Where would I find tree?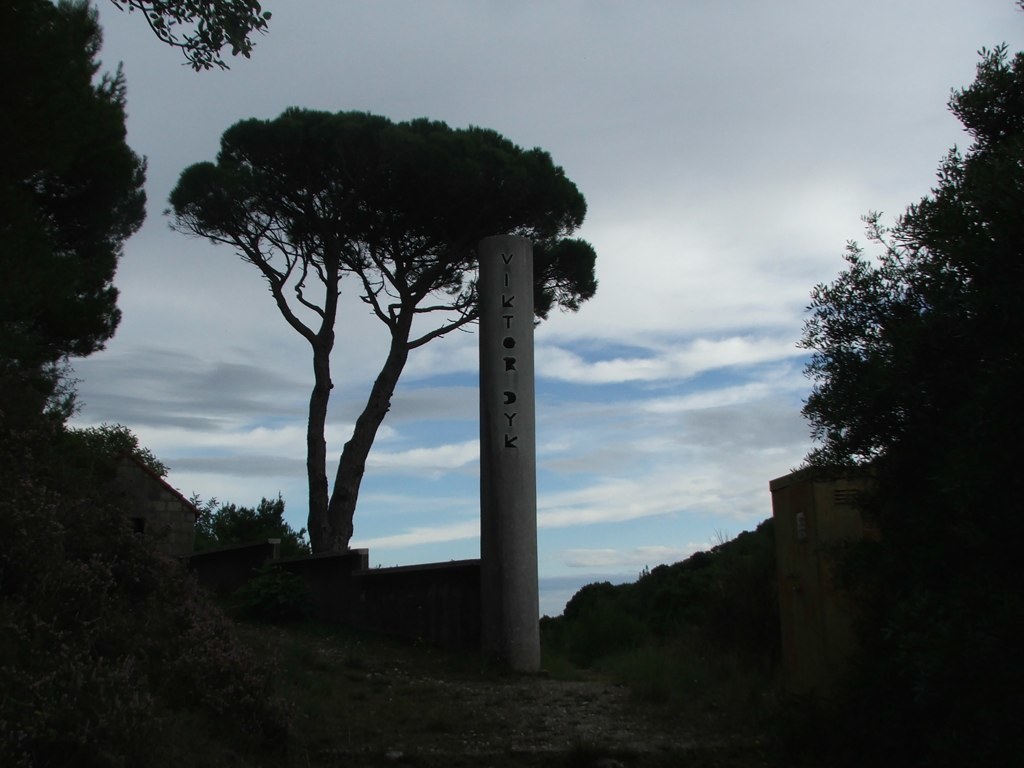
At <region>790, 38, 1023, 478</region>.
